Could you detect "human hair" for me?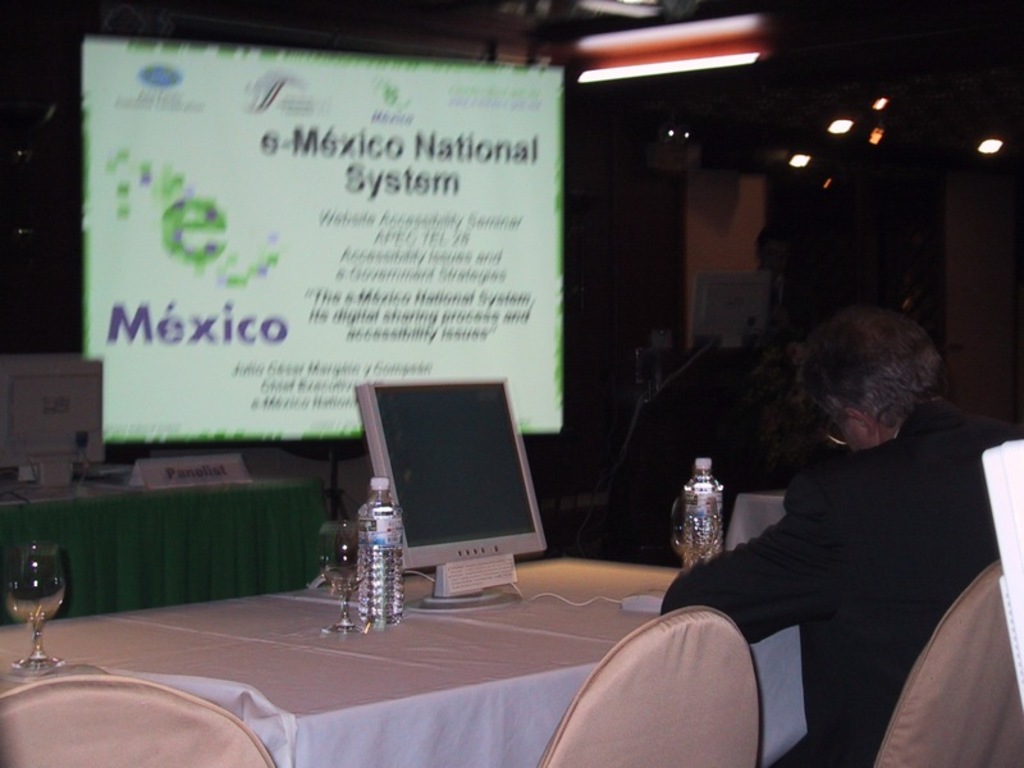
Detection result: <box>788,302,940,428</box>.
